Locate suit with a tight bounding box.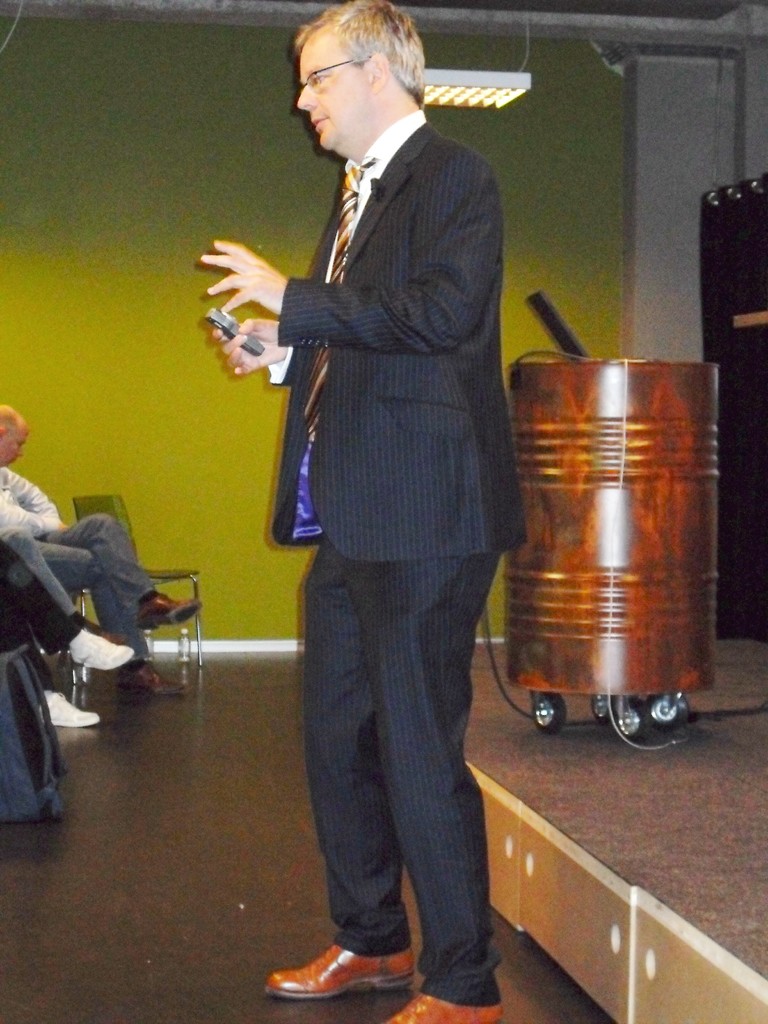
[left=241, top=29, right=520, bottom=999].
